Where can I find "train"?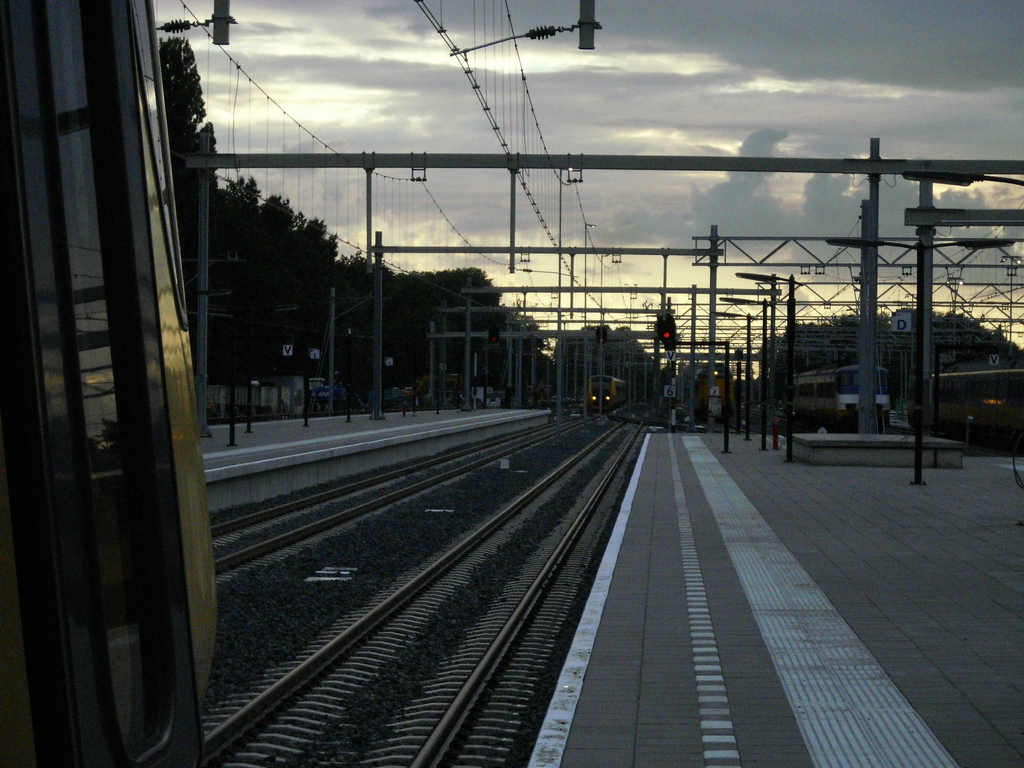
You can find it at pyautogui.locateOnScreen(908, 369, 1023, 447).
